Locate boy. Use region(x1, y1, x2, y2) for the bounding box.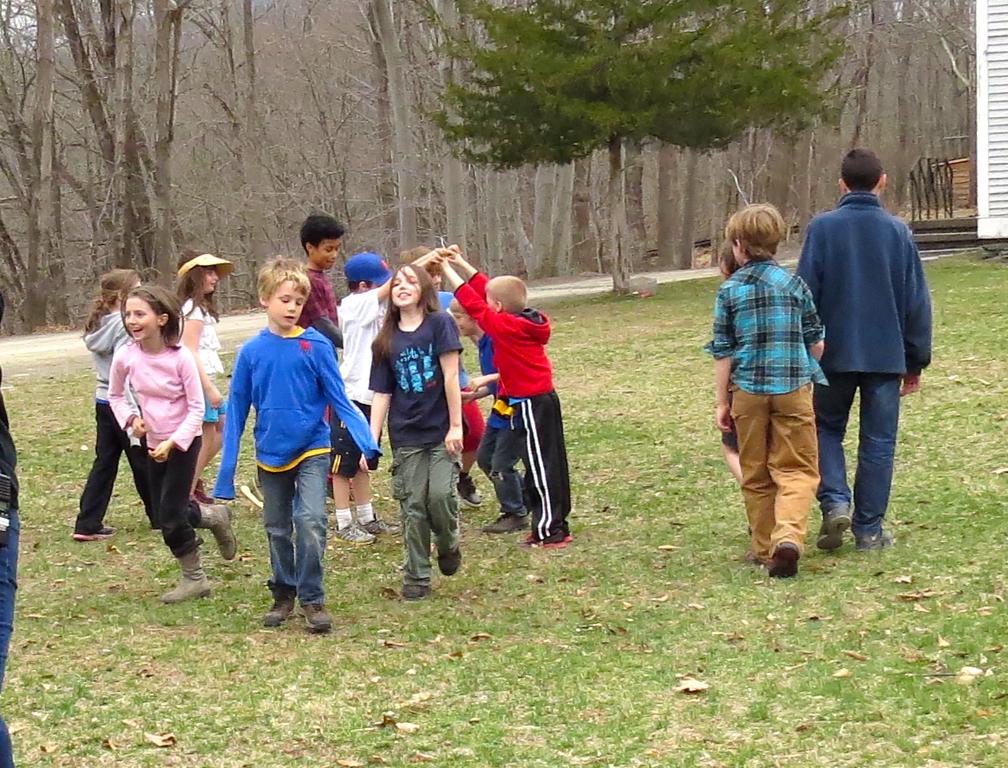
region(328, 245, 463, 546).
